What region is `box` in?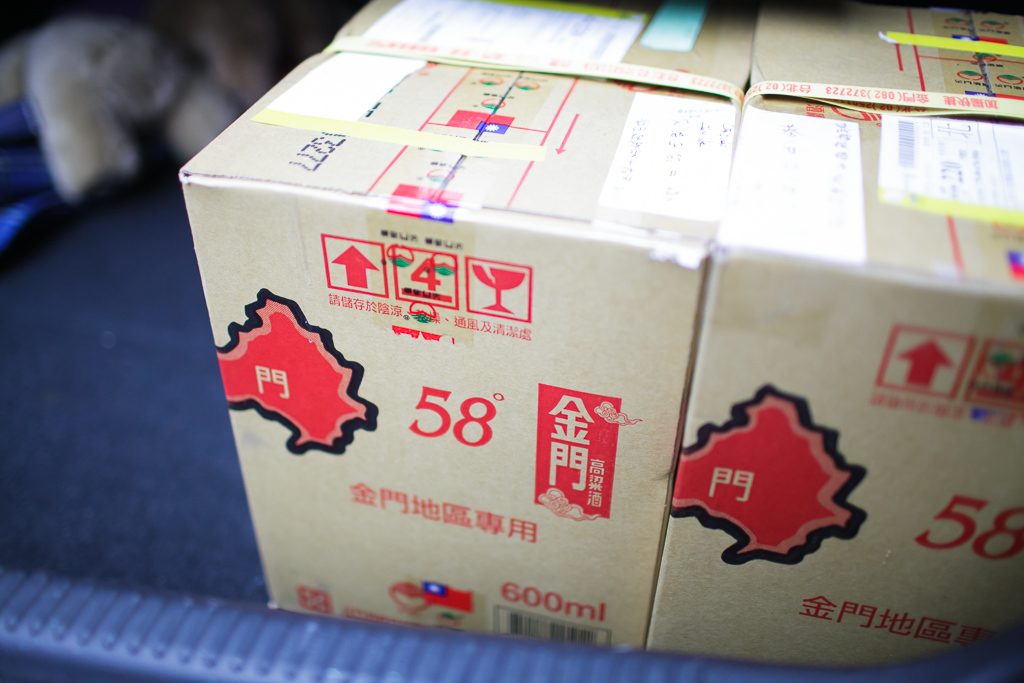
(x1=180, y1=51, x2=745, y2=653).
